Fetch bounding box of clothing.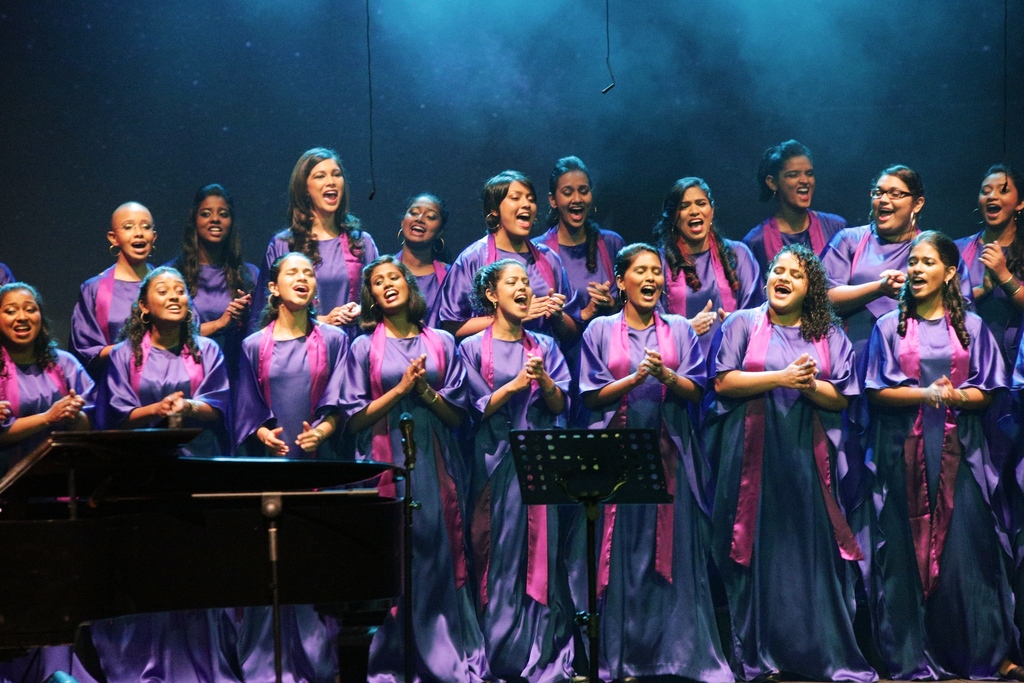
Bbox: l=868, t=257, r=999, b=639.
